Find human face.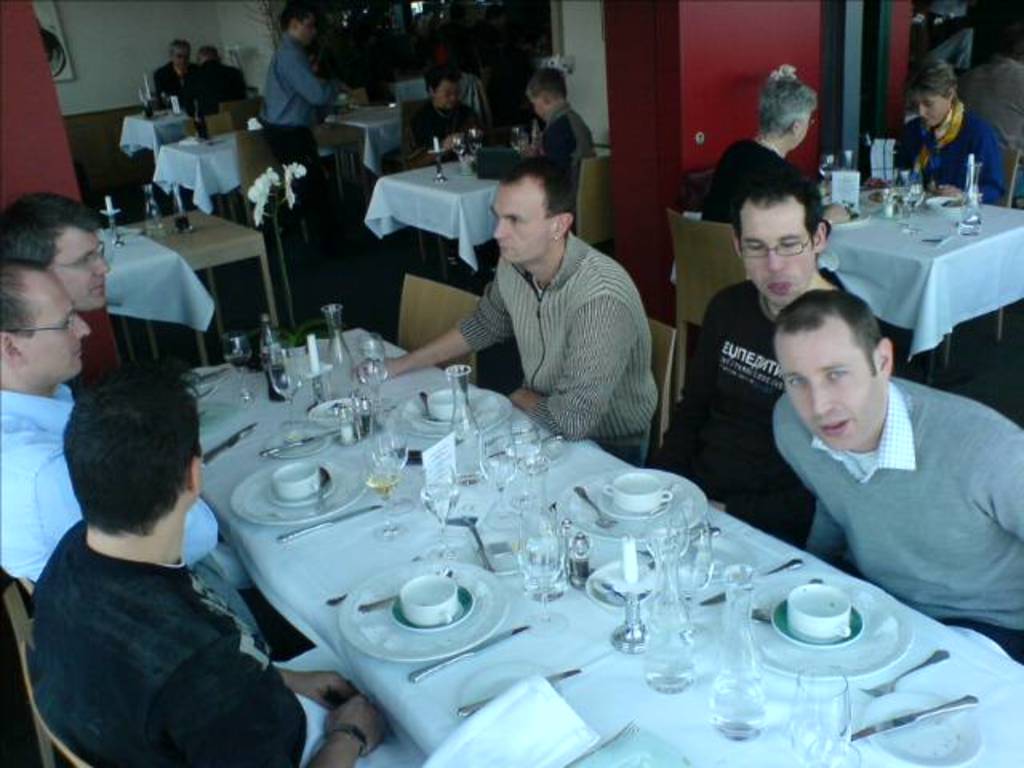
bbox=[302, 16, 315, 48].
